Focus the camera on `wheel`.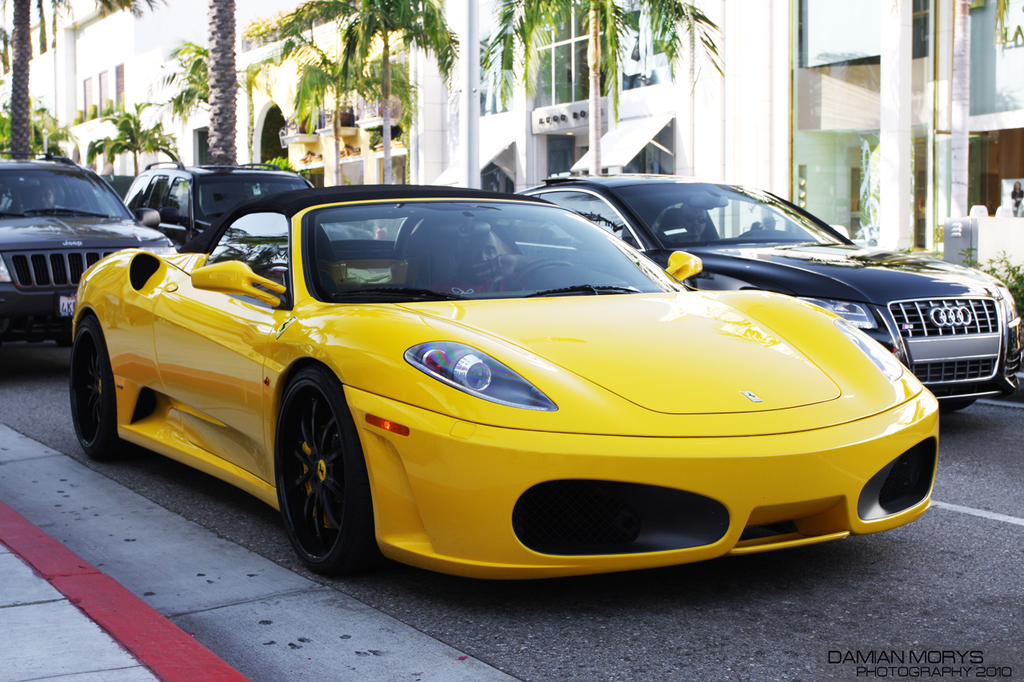
Focus region: 69/317/124/461.
